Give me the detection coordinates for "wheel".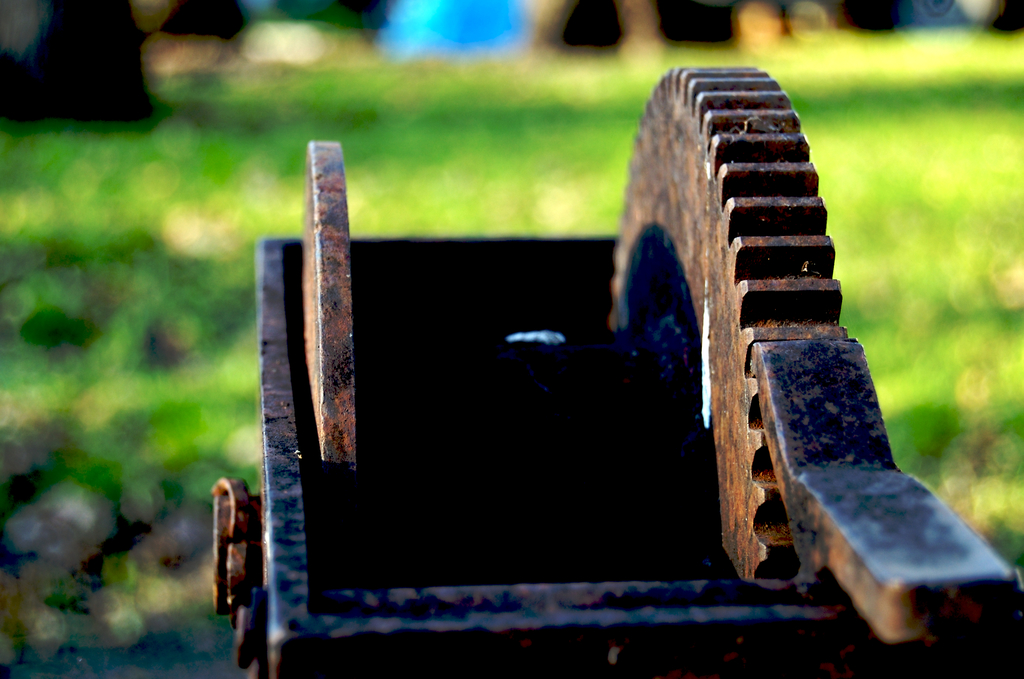
(x1=596, y1=56, x2=846, y2=604).
